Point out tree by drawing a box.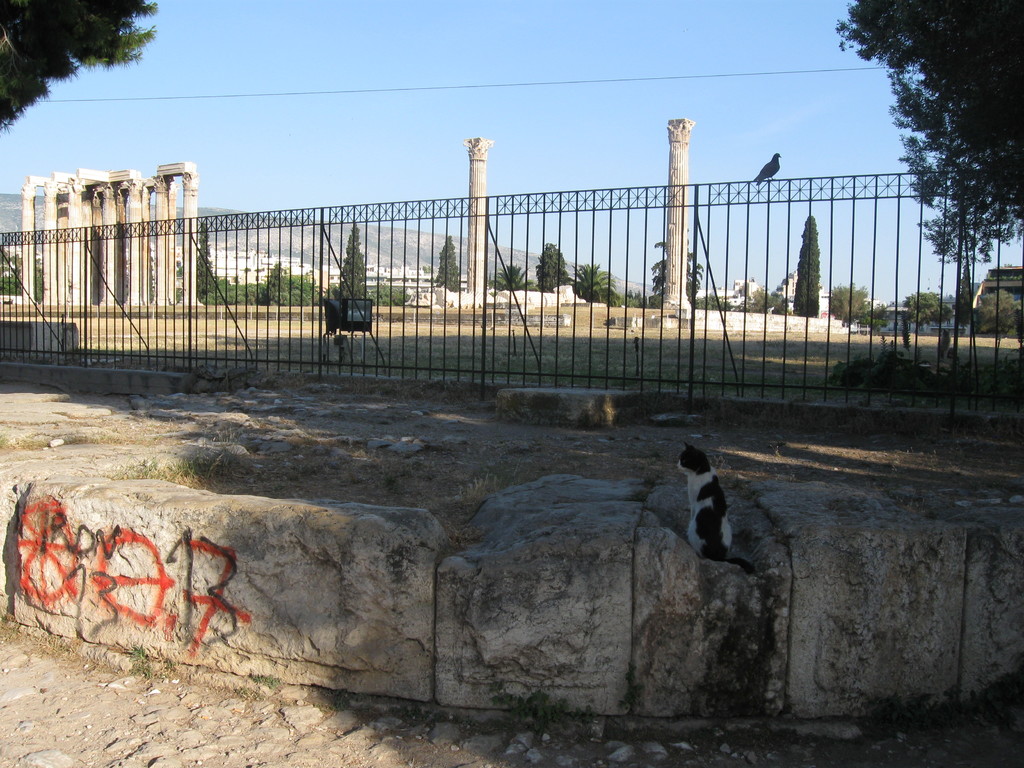
<bbox>832, 280, 870, 323</bbox>.
